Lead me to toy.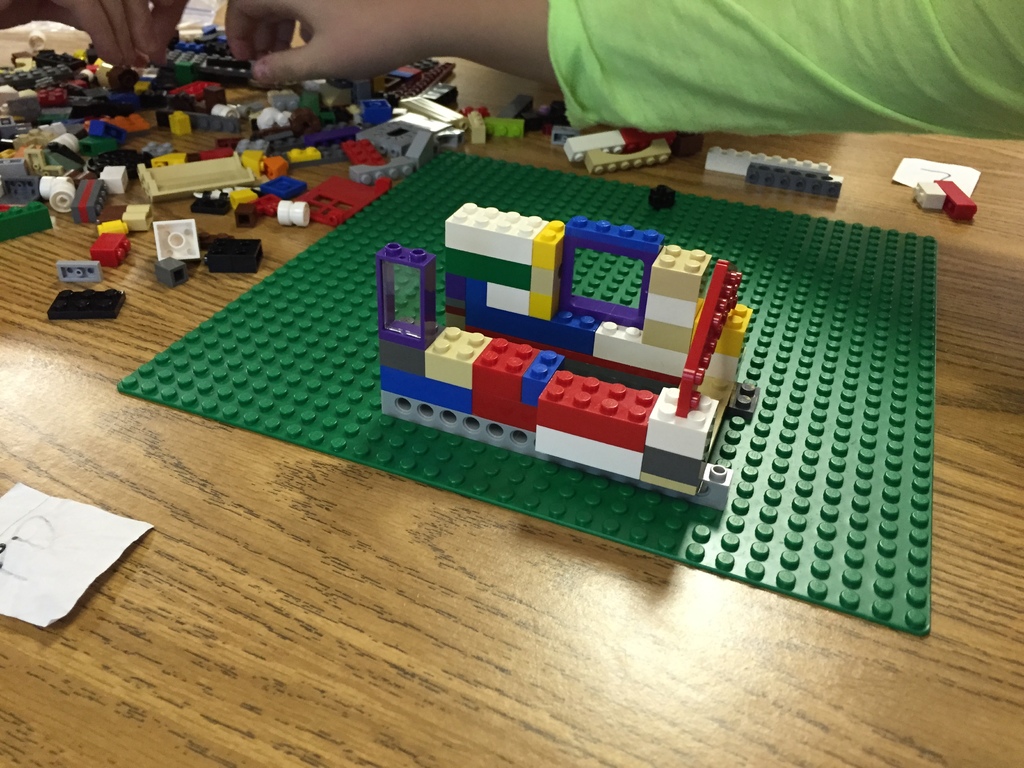
Lead to 694:140:824:184.
